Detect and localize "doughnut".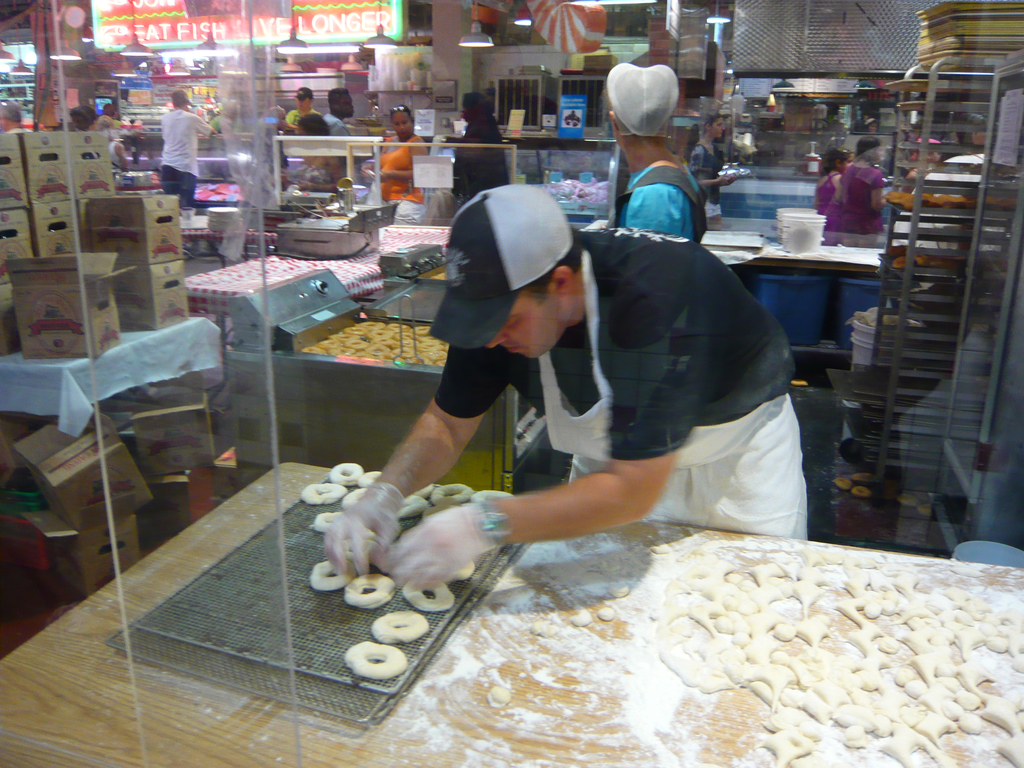
Localized at {"x1": 339, "y1": 578, "x2": 392, "y2": 610}.
